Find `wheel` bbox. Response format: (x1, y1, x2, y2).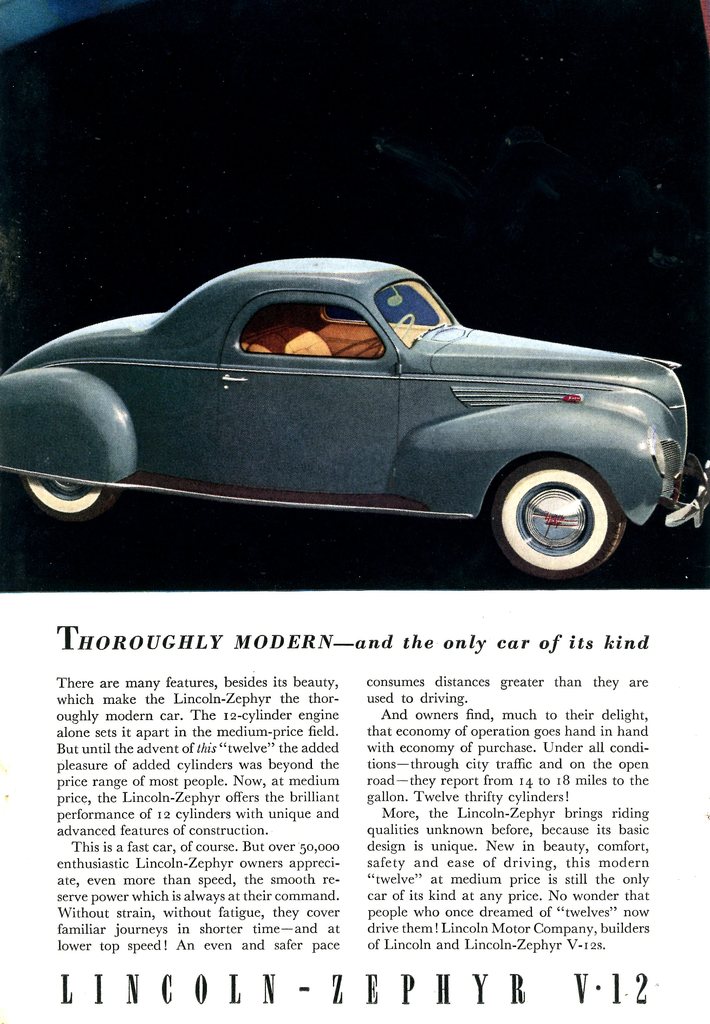
(20, 471, 118, 520).
